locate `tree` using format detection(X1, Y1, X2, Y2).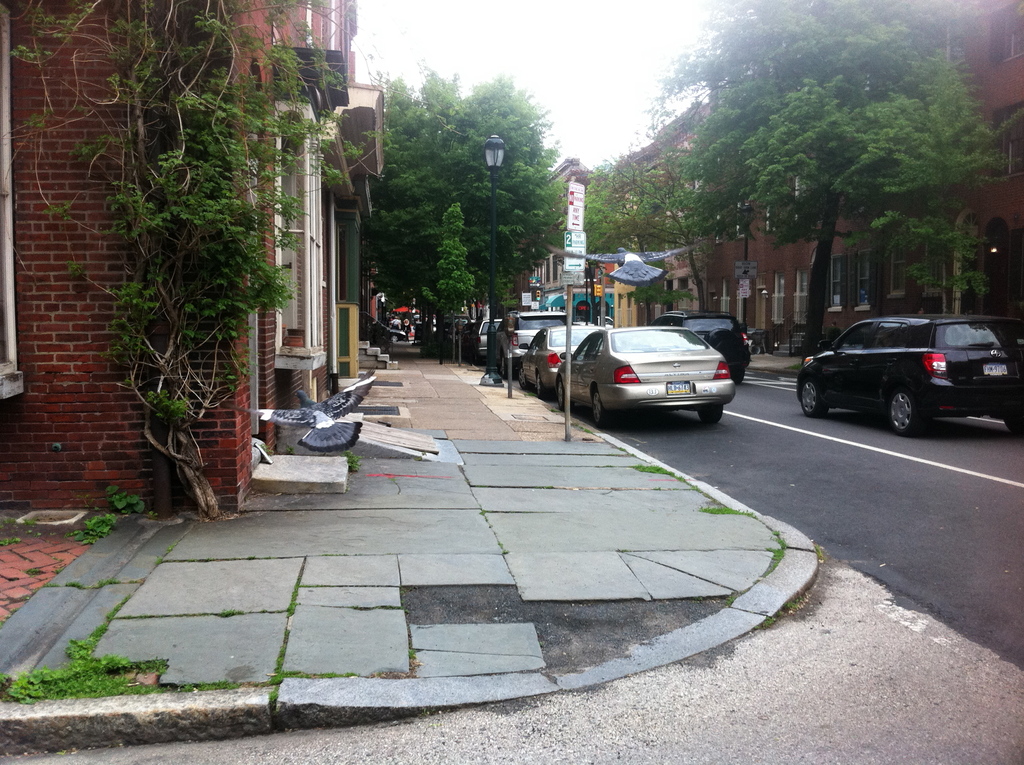
detection(437, 199, 481, 369).
